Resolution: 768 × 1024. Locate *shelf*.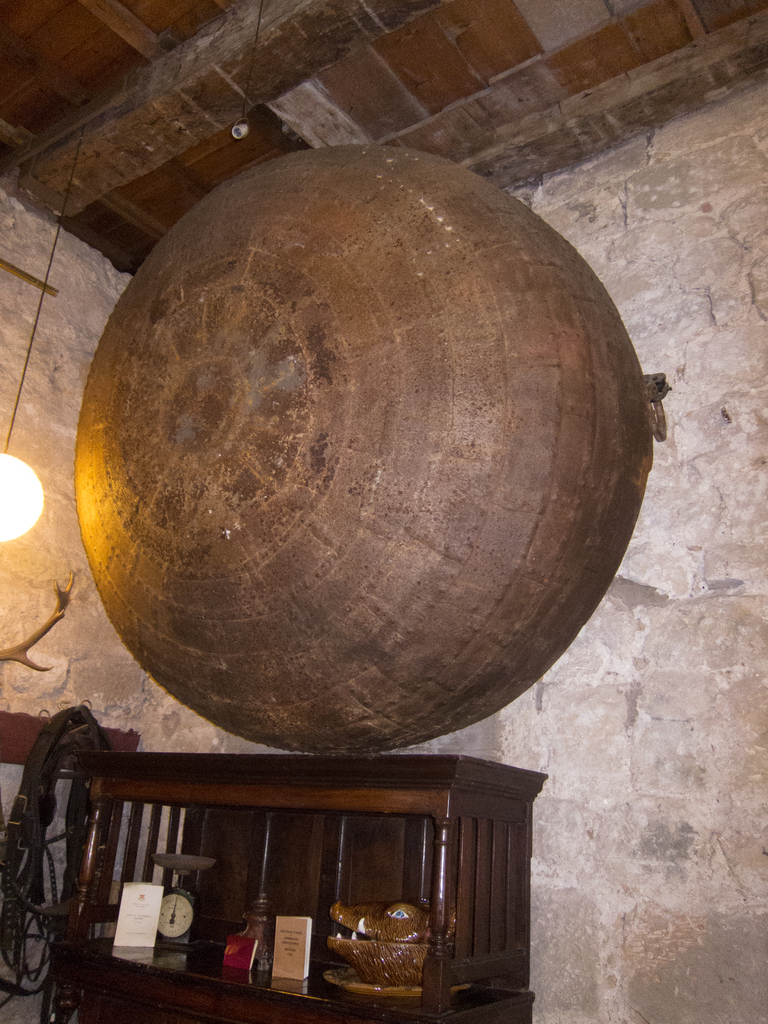
x1=94 y1=766 x2=547 y2=1023.
